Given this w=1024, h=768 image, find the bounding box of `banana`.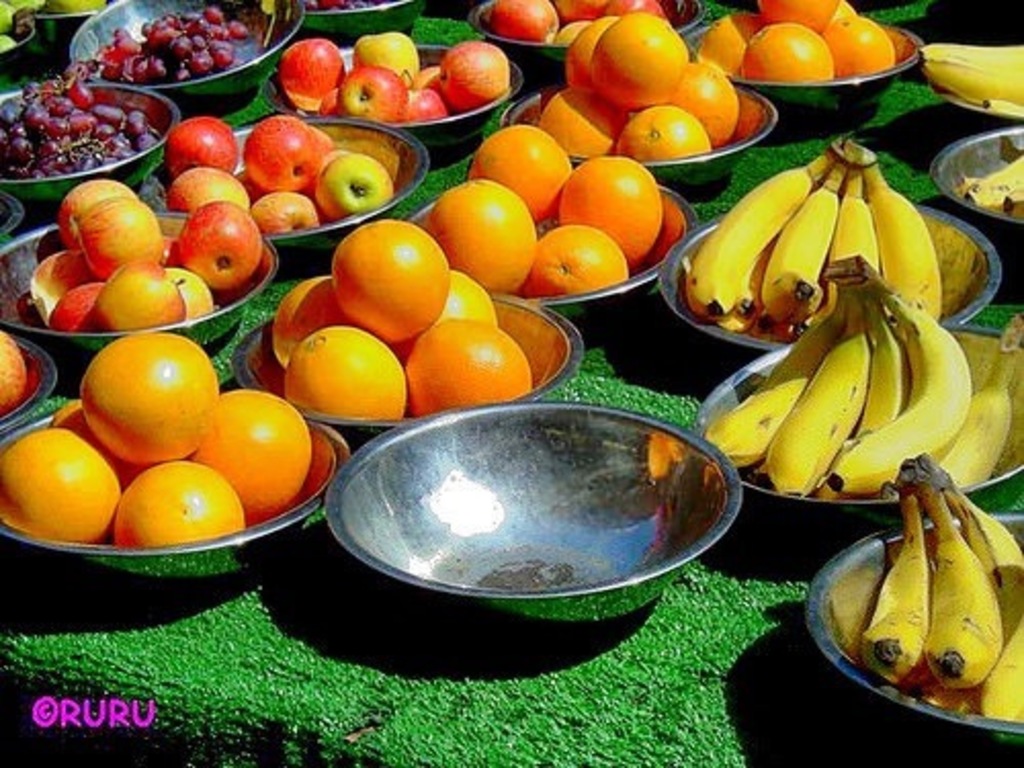
(left=723, top=285, right=977, bottom=485).
